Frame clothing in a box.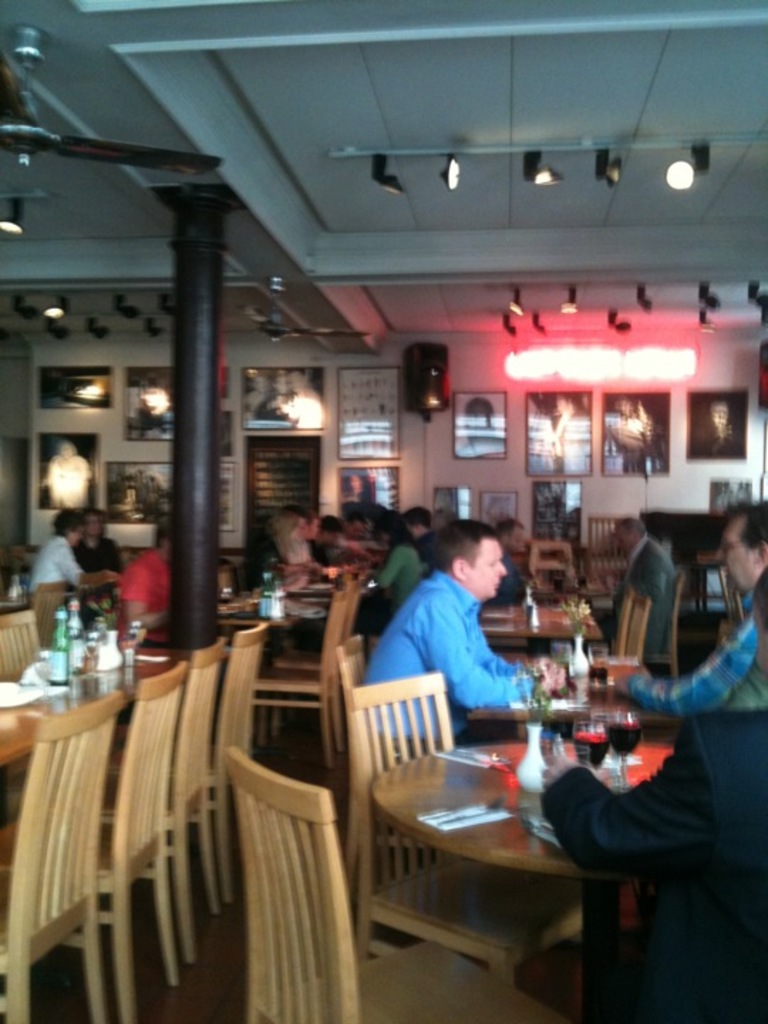
select_region(262, 526, 427, 626).
